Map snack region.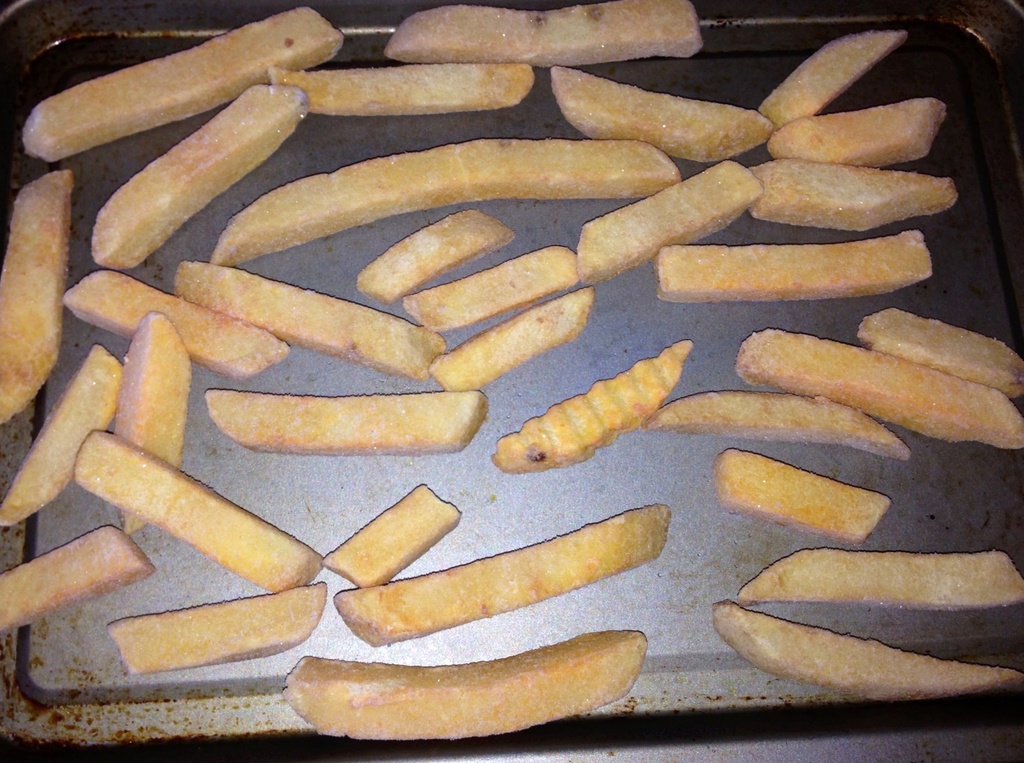
Mapped to [383, 0, 704, 70].
